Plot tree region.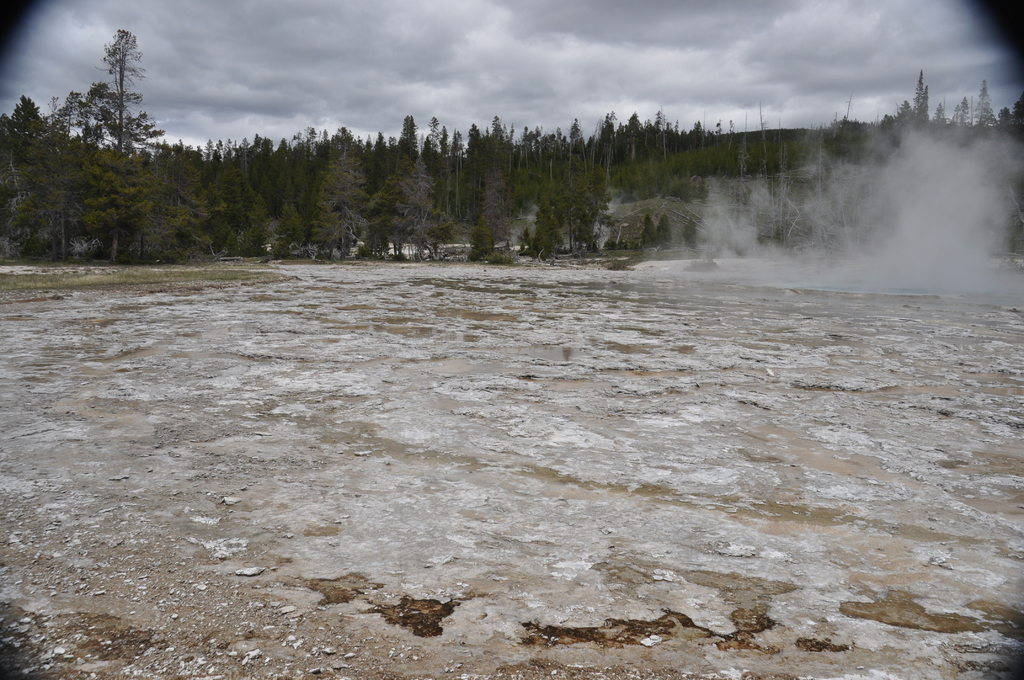
Plotted at [x1=997, y1=107, x2=1014, y2=129].
